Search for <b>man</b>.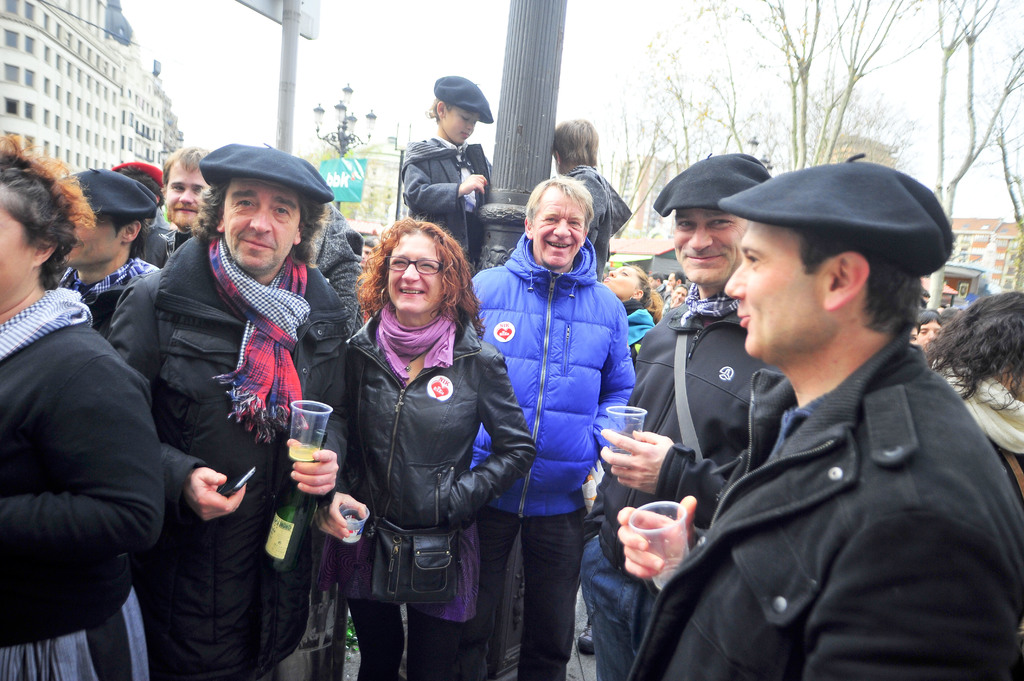
Found at 109/140/349/680.
